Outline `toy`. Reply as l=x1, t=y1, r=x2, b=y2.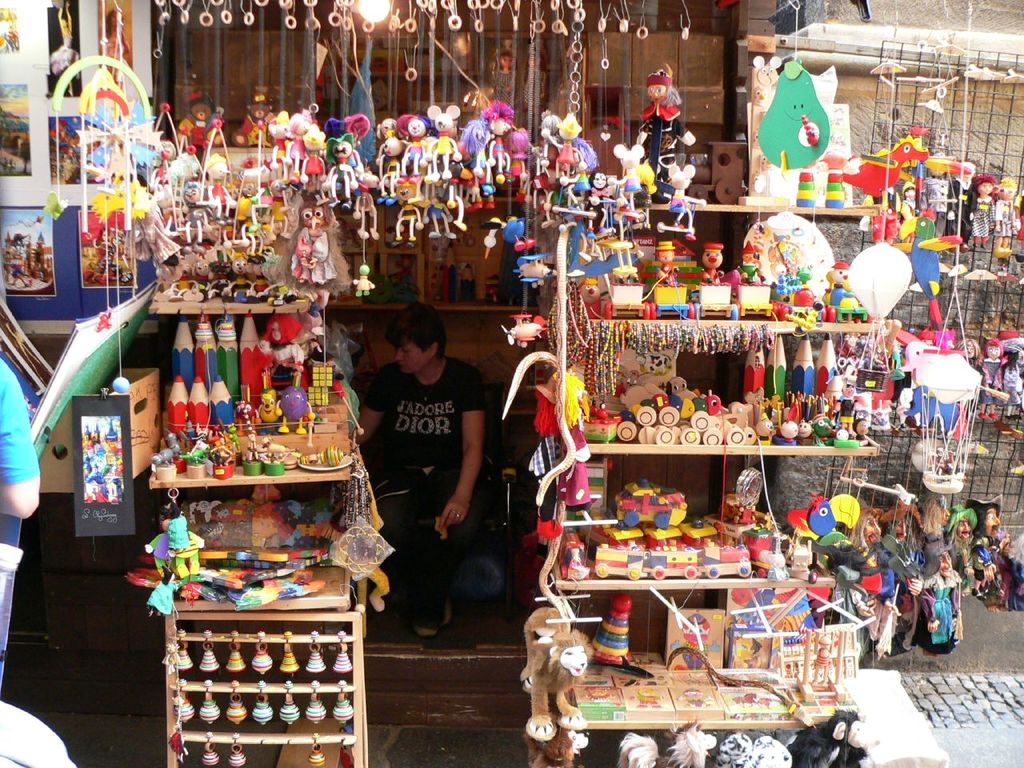
l=528, t=510, r=596, b=626.
